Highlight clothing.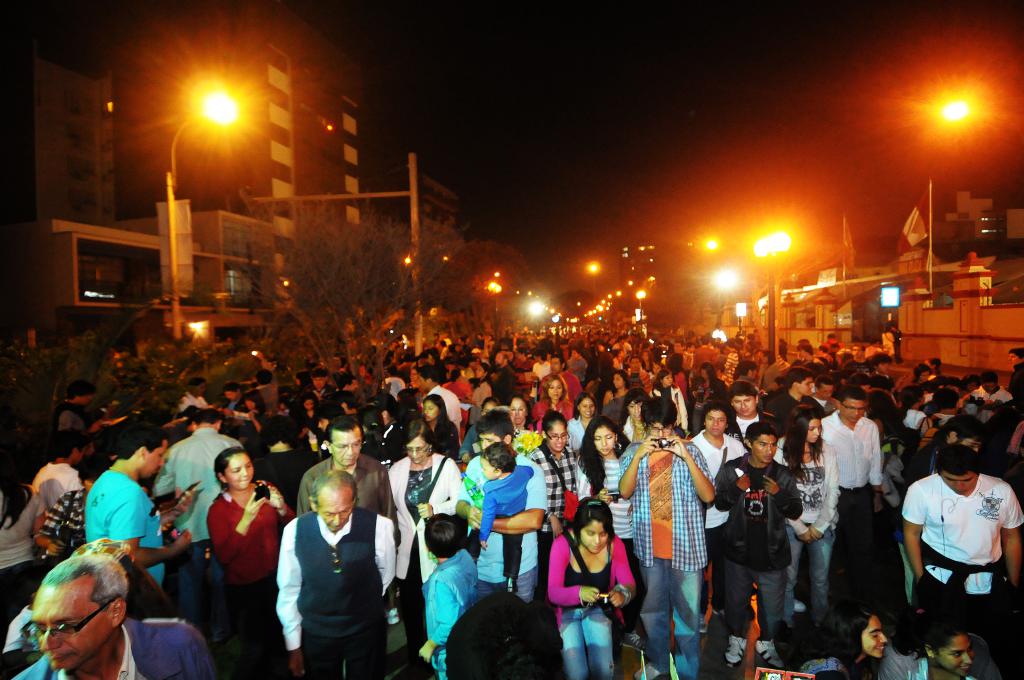
Highlighted region: rect(762, 391, 822, 445).
